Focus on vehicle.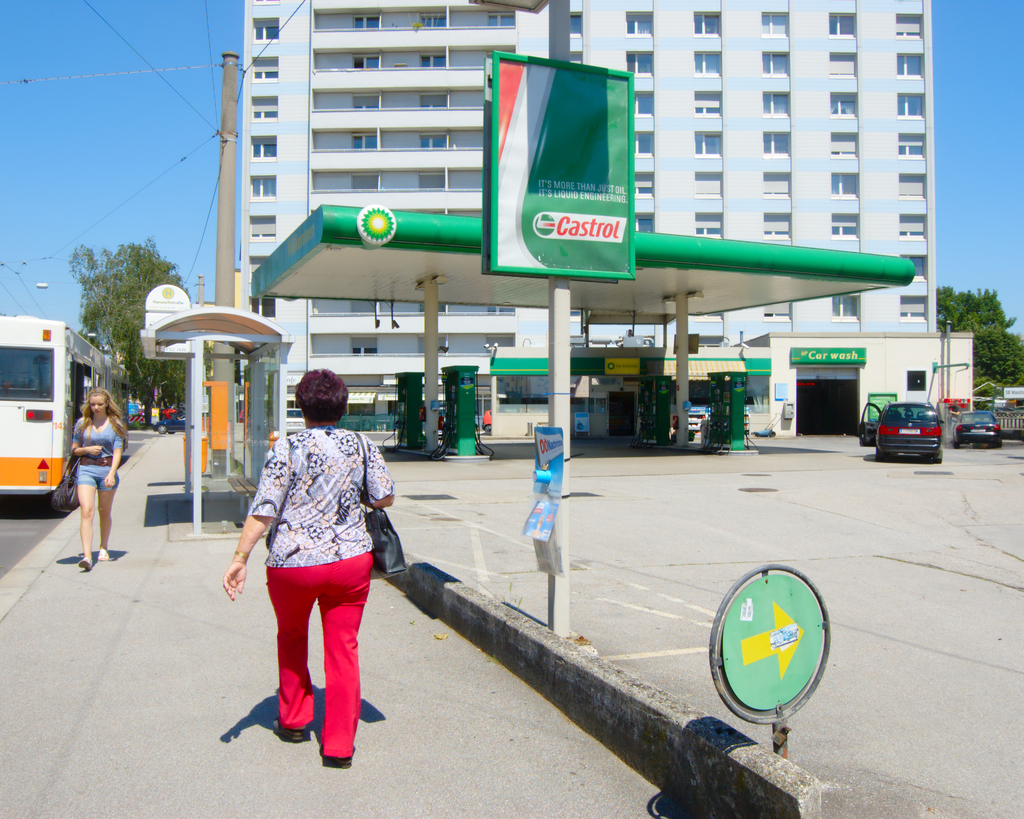
Focused at BBox(0, 315, 129, 520).
